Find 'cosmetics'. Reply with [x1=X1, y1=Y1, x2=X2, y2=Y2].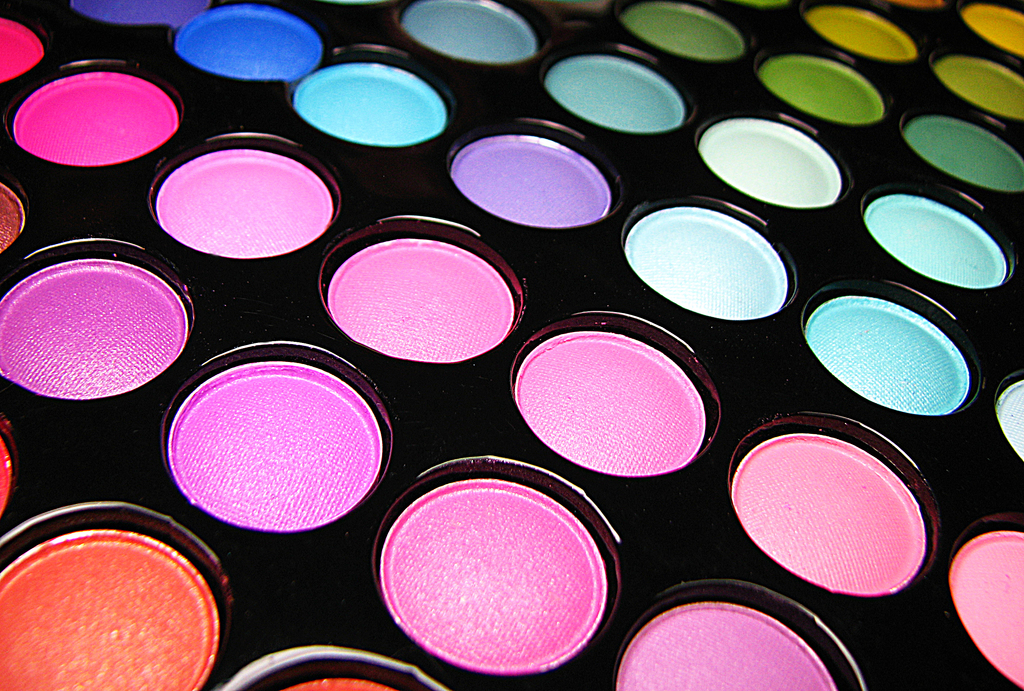
[x1=861, y1=193, x2=1009, y2=287].
